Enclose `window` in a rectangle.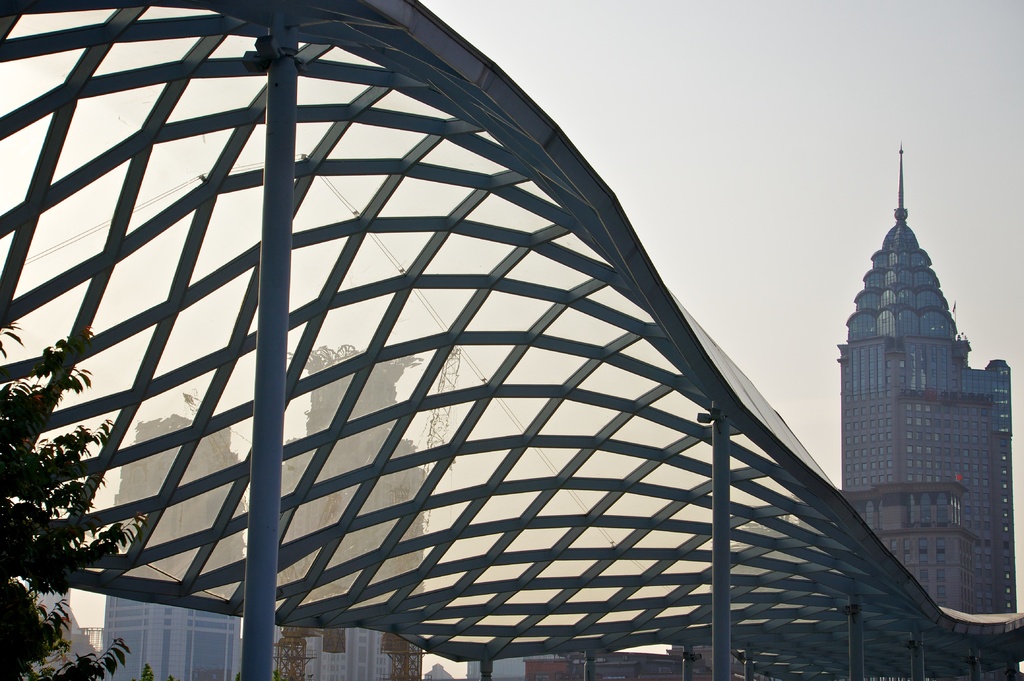
l=892, t=540, r=896, b=557.
